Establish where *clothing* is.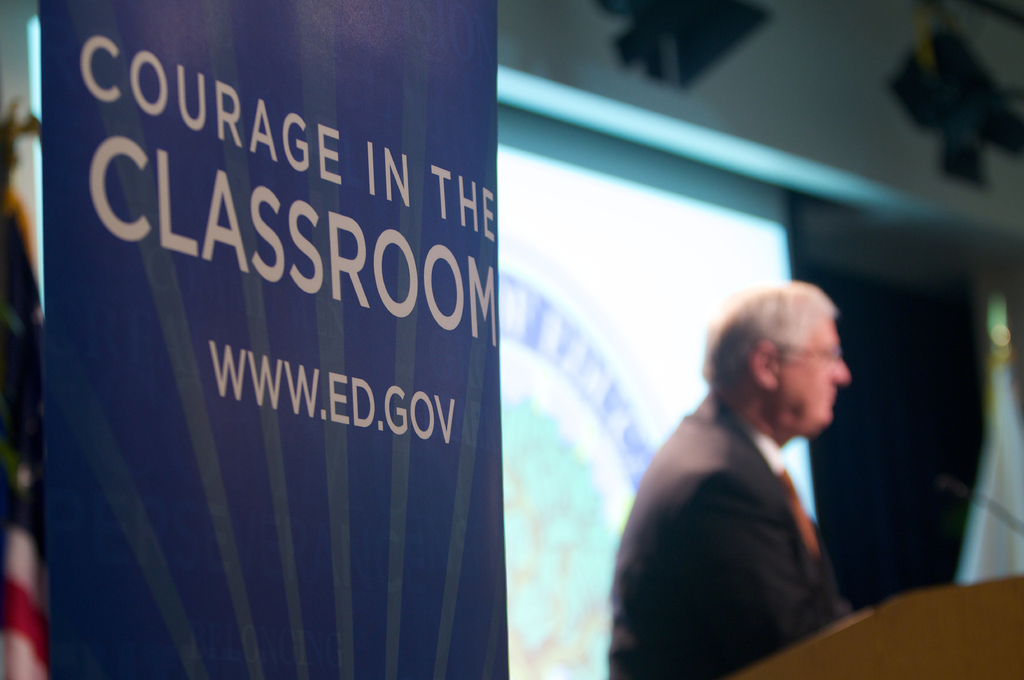
Established at (613,329,881,670).
